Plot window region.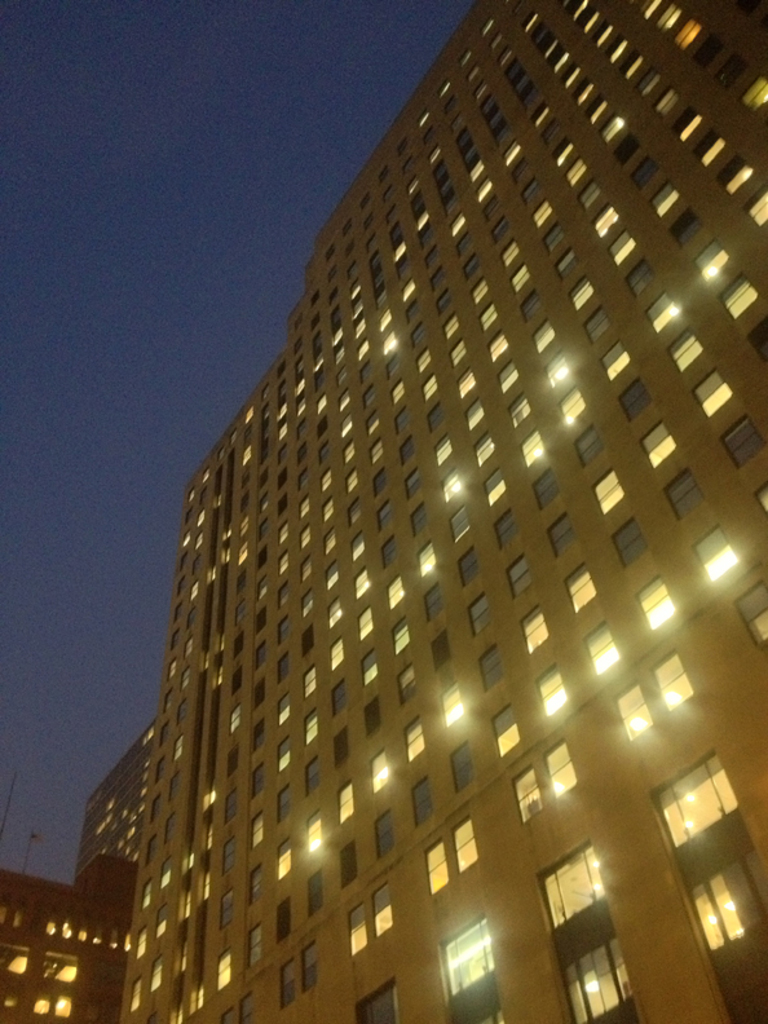
Plotted at <box>281,959,295,1007</box>.
